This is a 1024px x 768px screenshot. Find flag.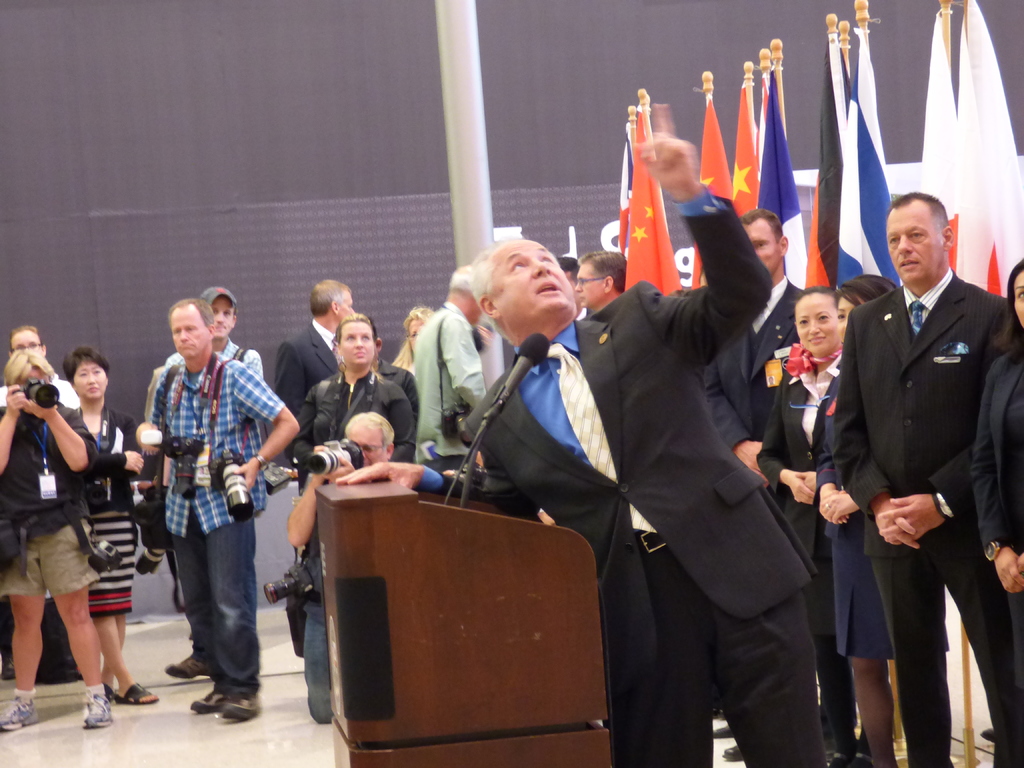
Bounding box: BBox(724, 73, 761, 224).
